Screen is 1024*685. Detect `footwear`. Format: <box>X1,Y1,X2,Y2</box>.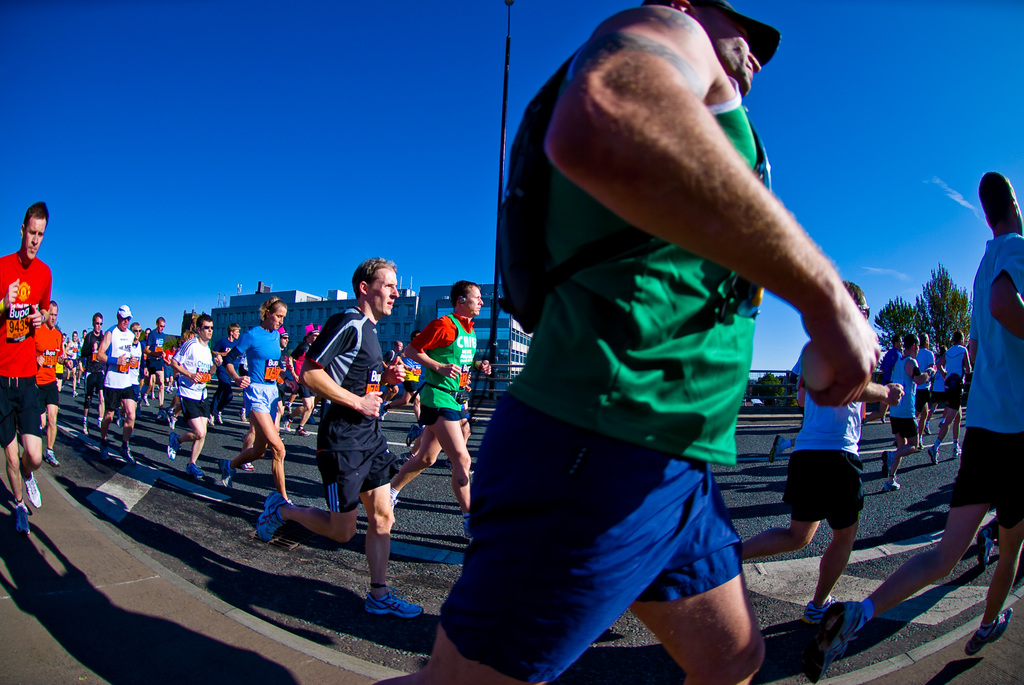
<box>217,461,232,492</box>.
